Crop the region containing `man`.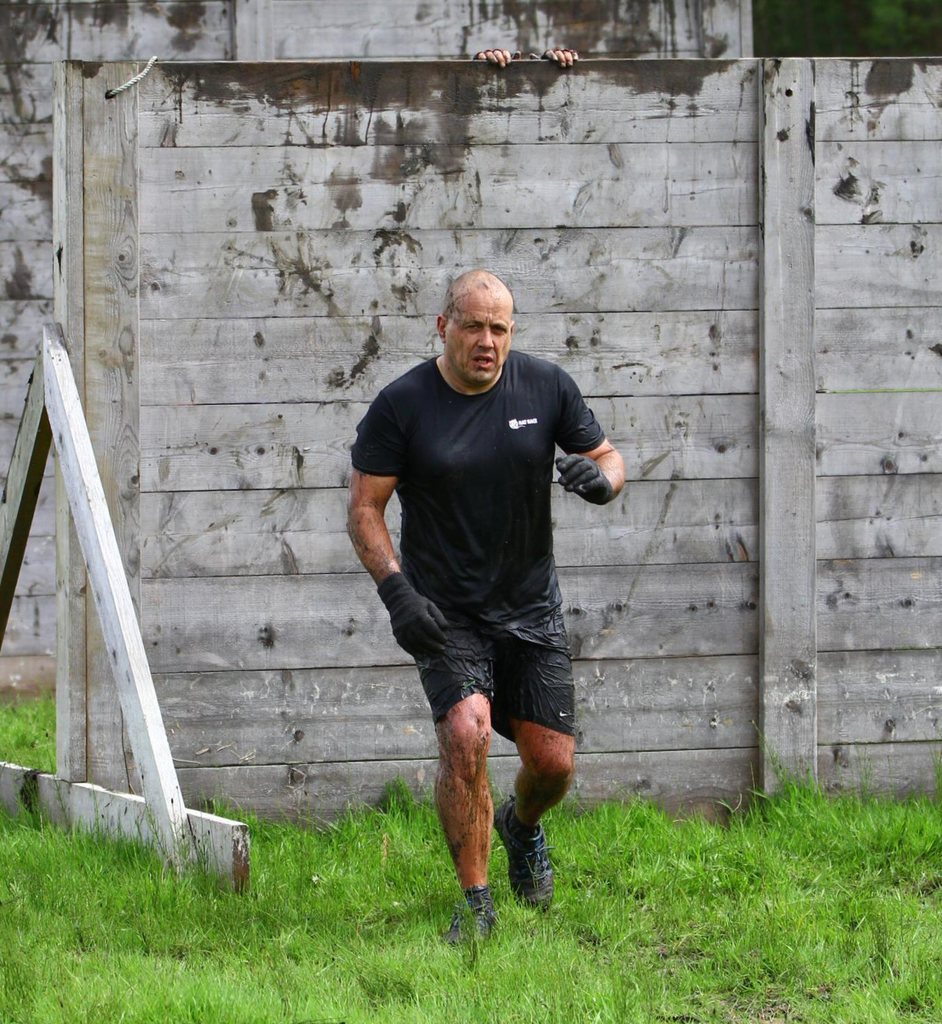
Crop region: box(336, 266, 628, 903).
